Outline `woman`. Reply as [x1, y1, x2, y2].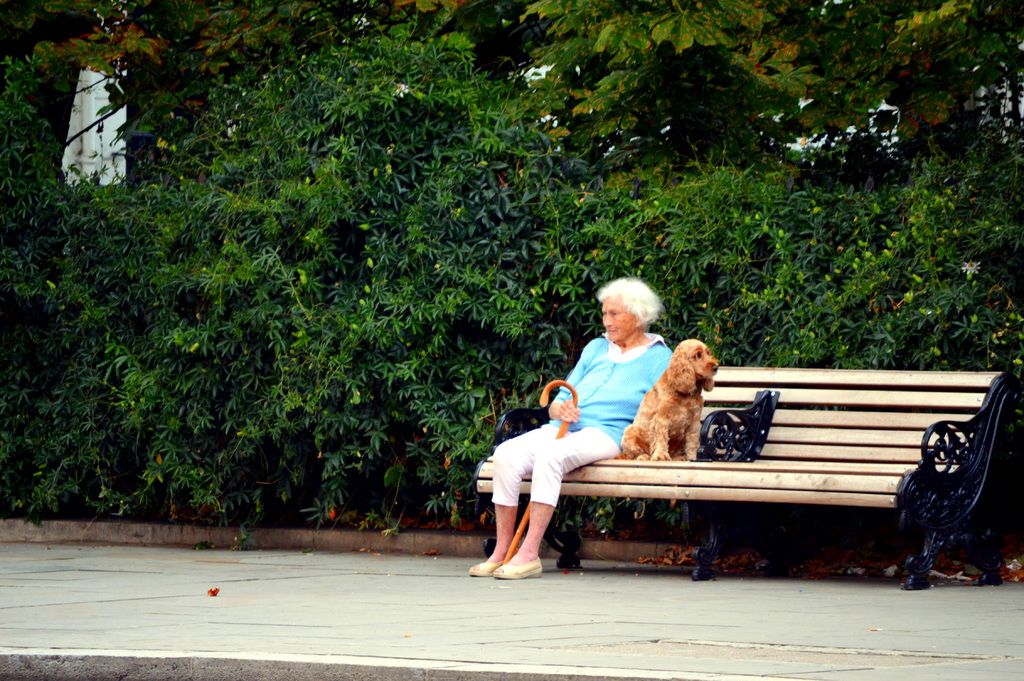
[518, 279, 697, 550].
